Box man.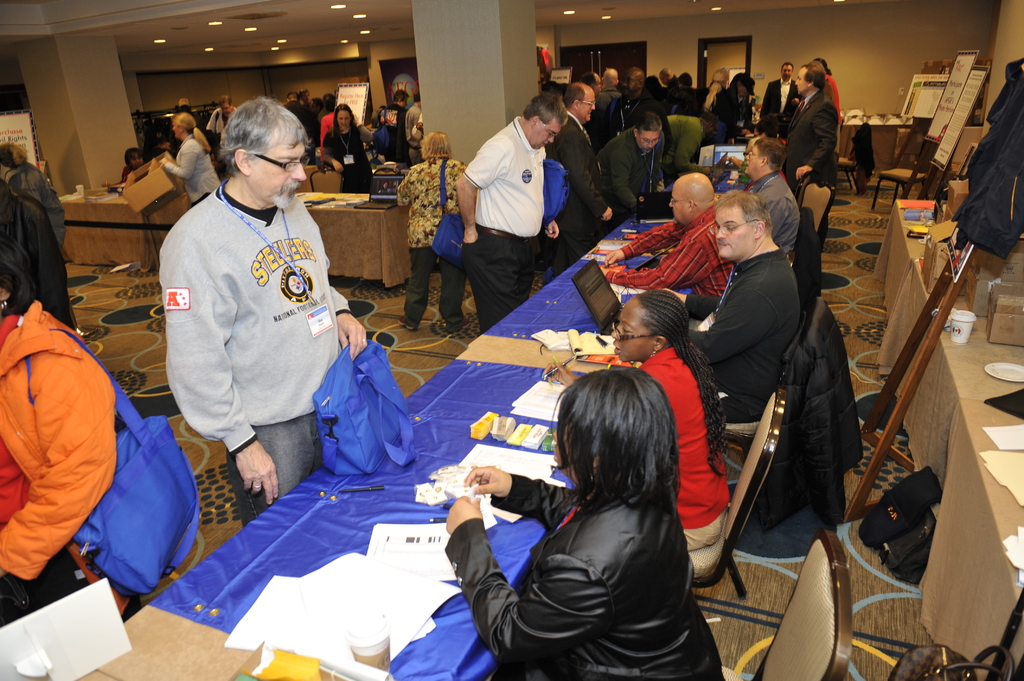
[x1=547, y1=78, x2=612, y2=272].
